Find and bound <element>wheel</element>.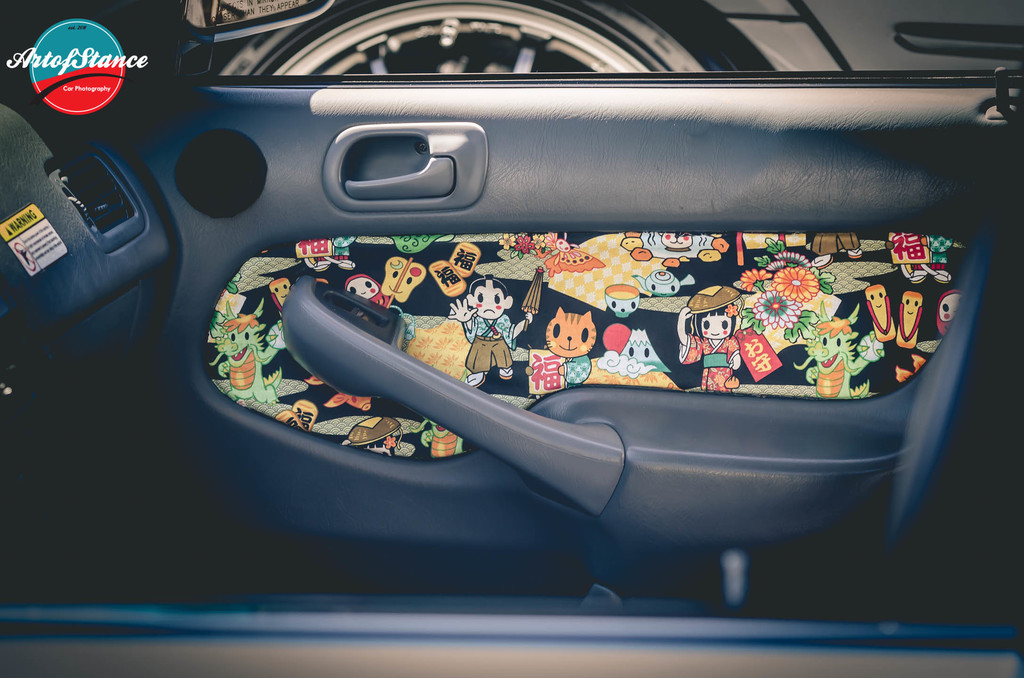
Bound: [x1=212, y1=0, x2=735, y2=85].
